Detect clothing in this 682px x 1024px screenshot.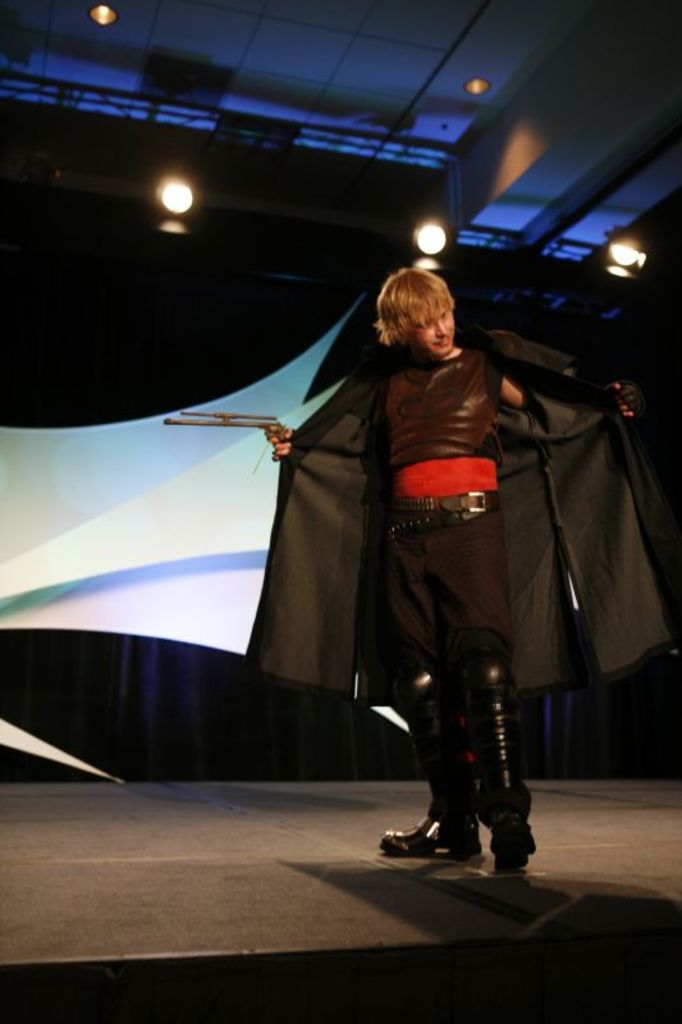
Detection: [230,303,681,666].
